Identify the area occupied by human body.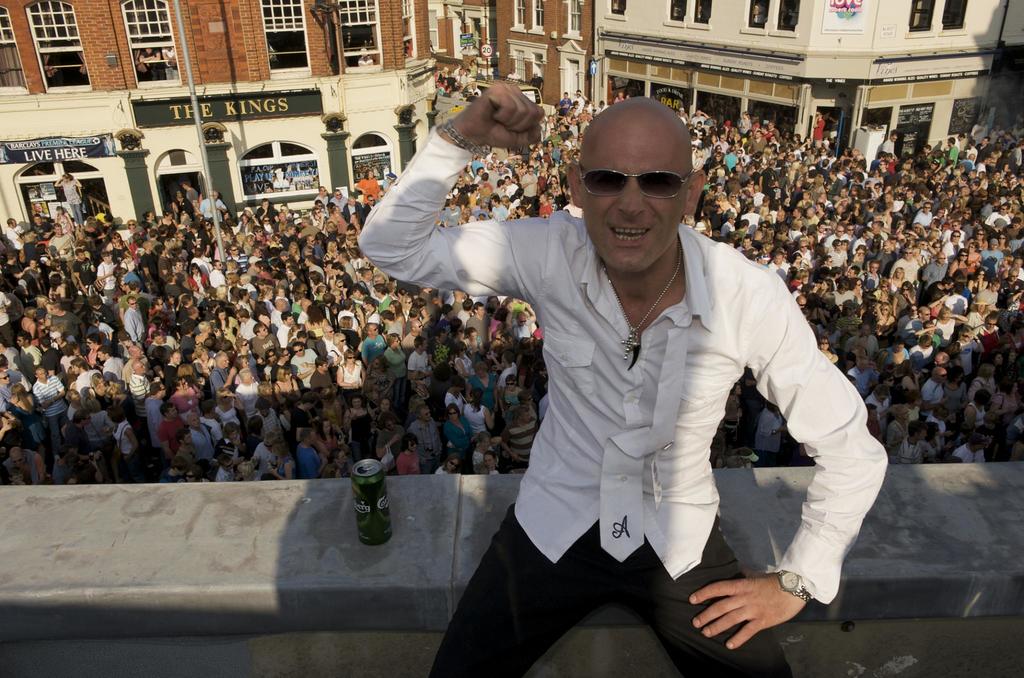
Area: bbox=[119, 252, 133, 264].
